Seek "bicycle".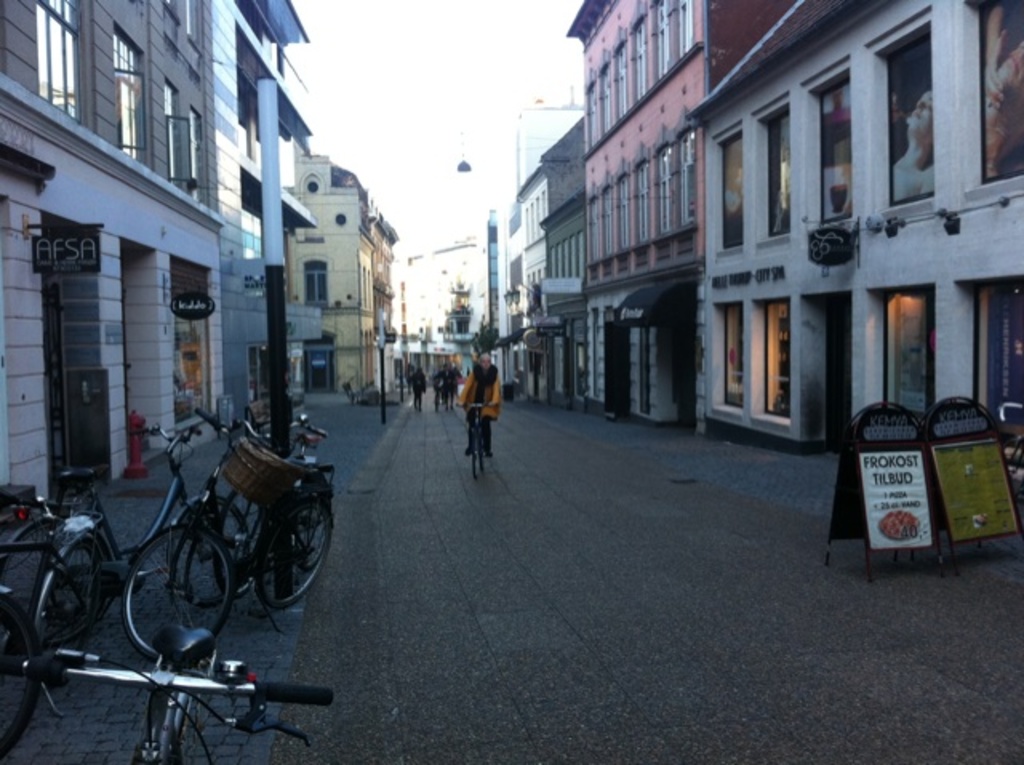
box=[462, 399, 498, 477].
